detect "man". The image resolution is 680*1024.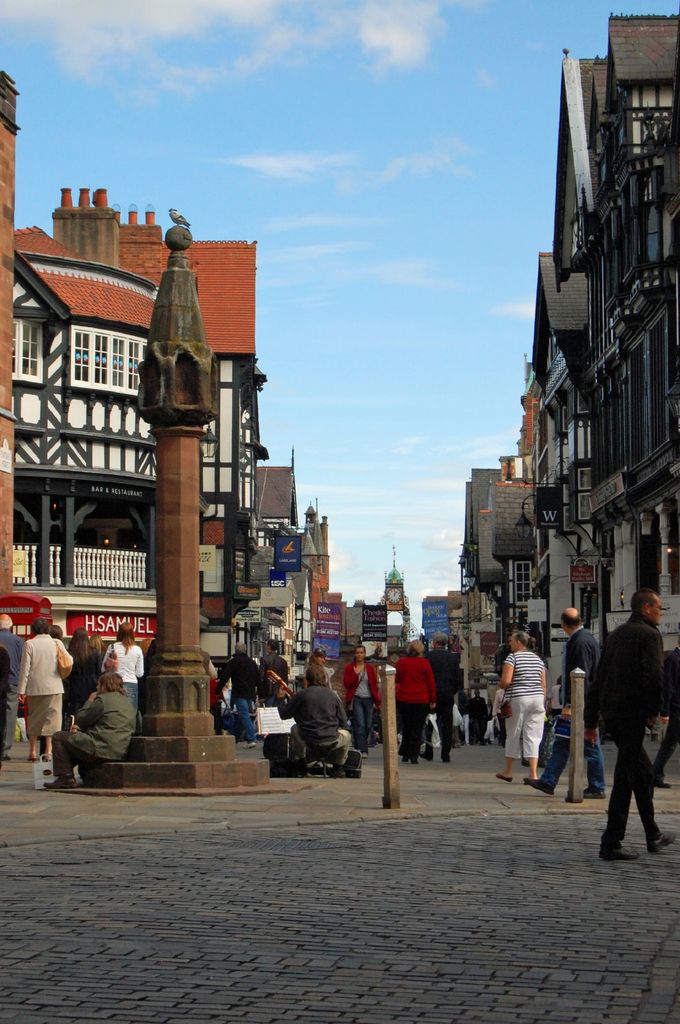
box(262, 638, 301, 745).
